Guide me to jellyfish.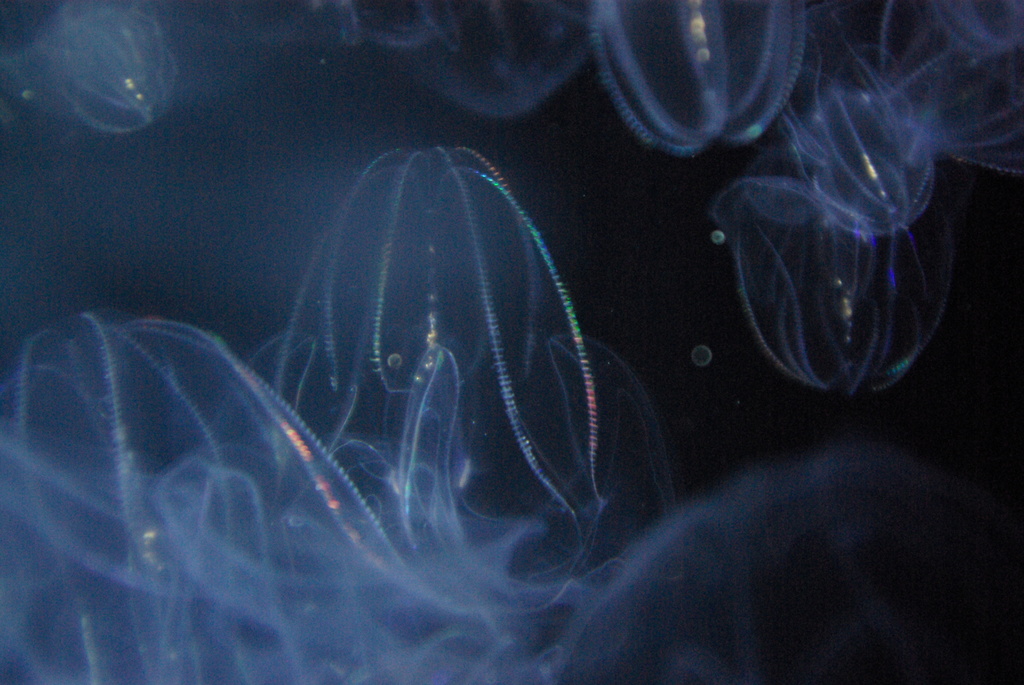
Guidance: 9:0:185:134.
